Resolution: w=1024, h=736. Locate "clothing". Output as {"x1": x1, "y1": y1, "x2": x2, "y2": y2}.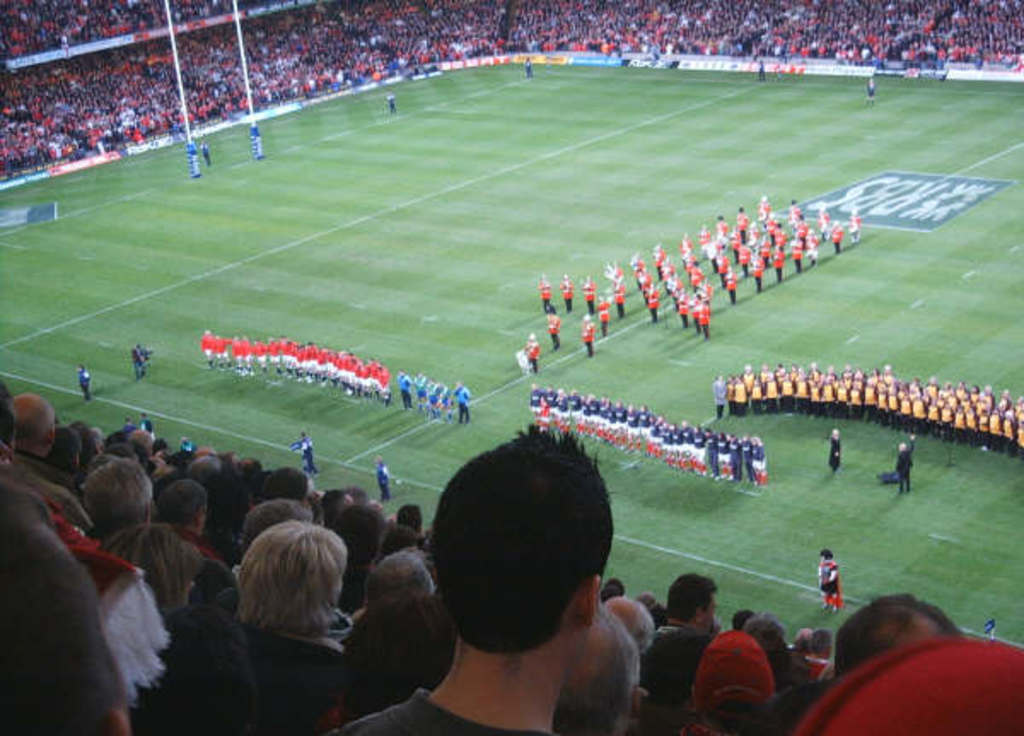
{"x1": 650, "y1": 429, "x2": 667, "y2": 451}.
